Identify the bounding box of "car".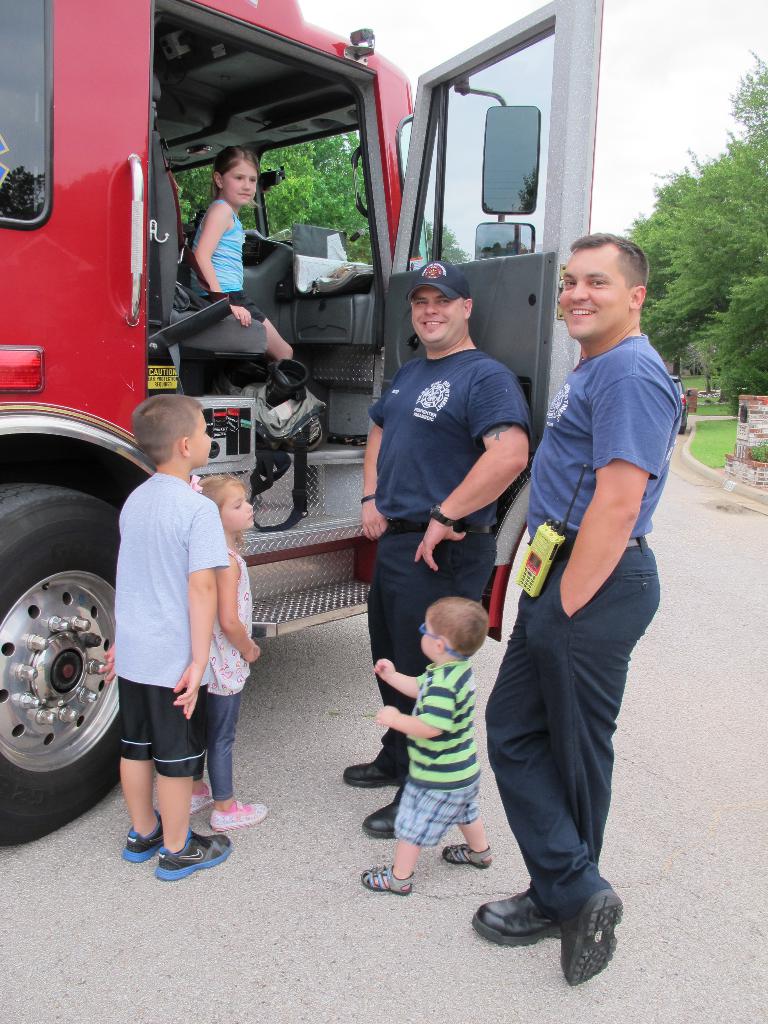
bbox=[671, 378, 686, 436].
